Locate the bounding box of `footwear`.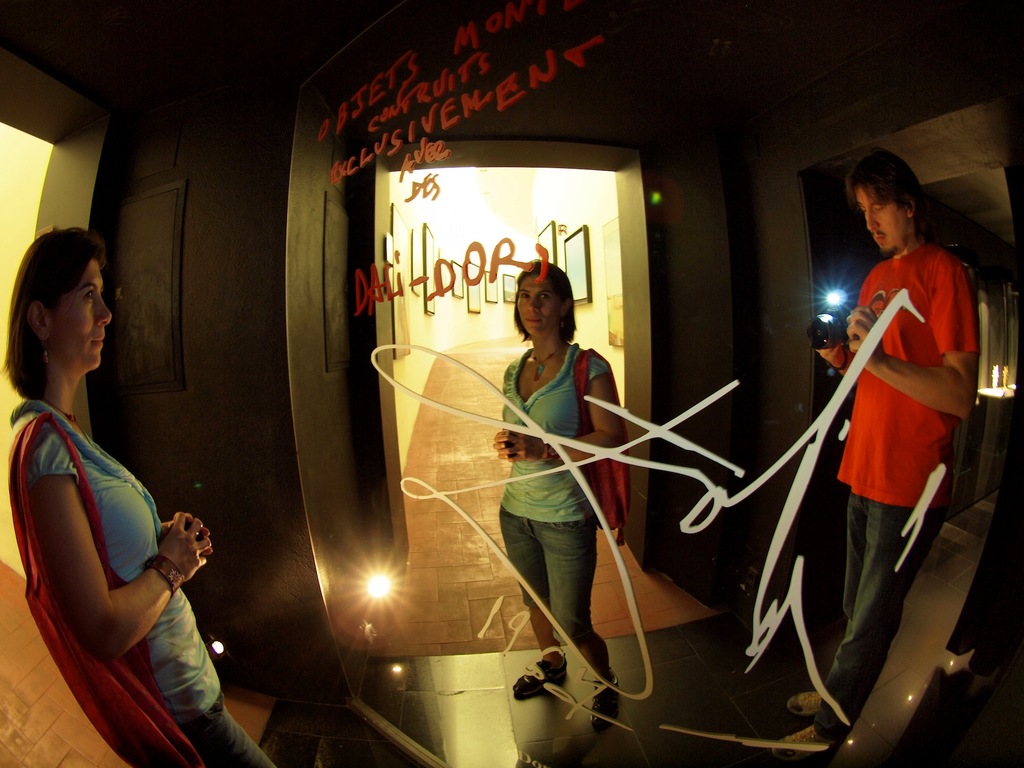
Bounding box: locate(786, 680, 826, 719).
